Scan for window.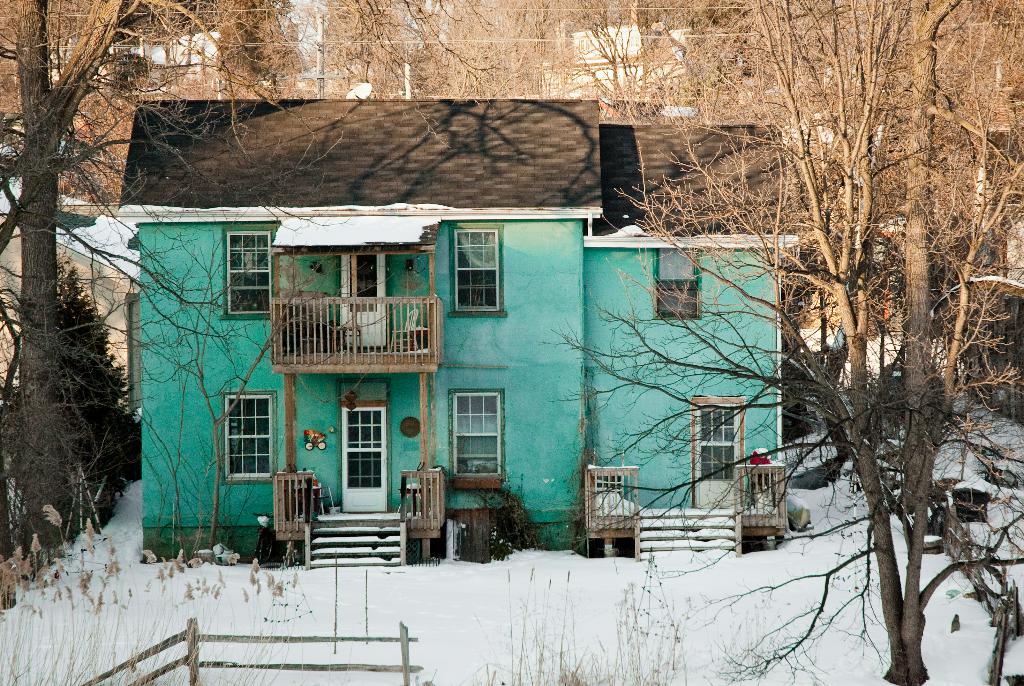
Scan result: bbox=[651, 250, 698, 323].
